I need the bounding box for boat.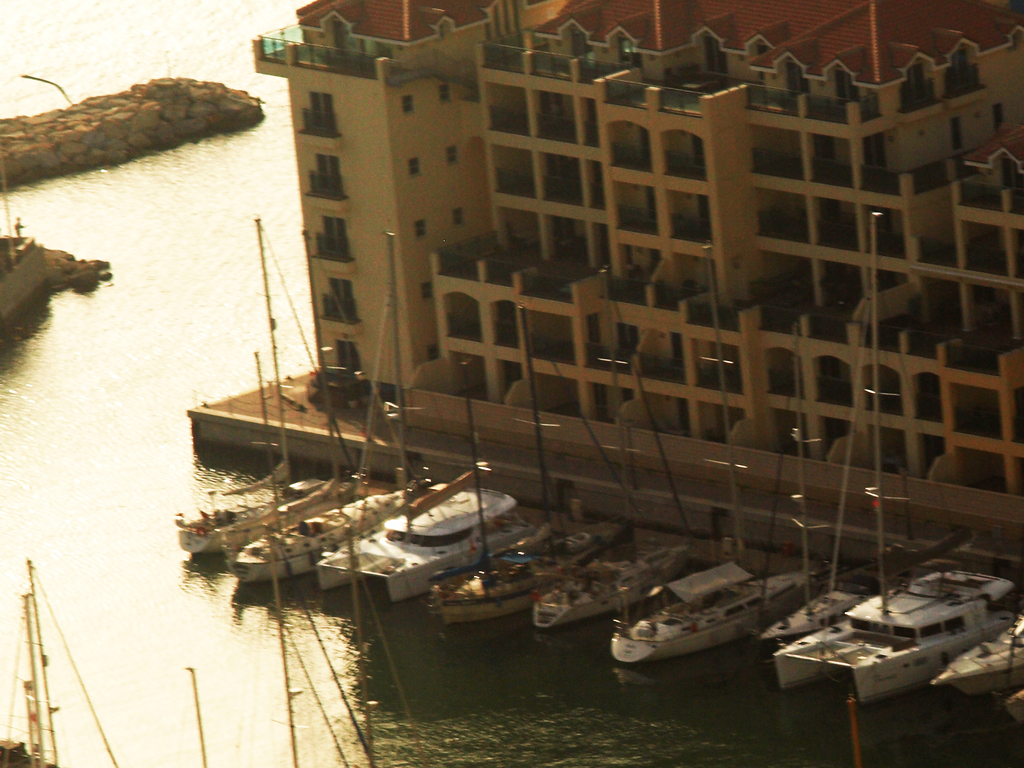
Here it is: detection(0, 554, 126, 767).
